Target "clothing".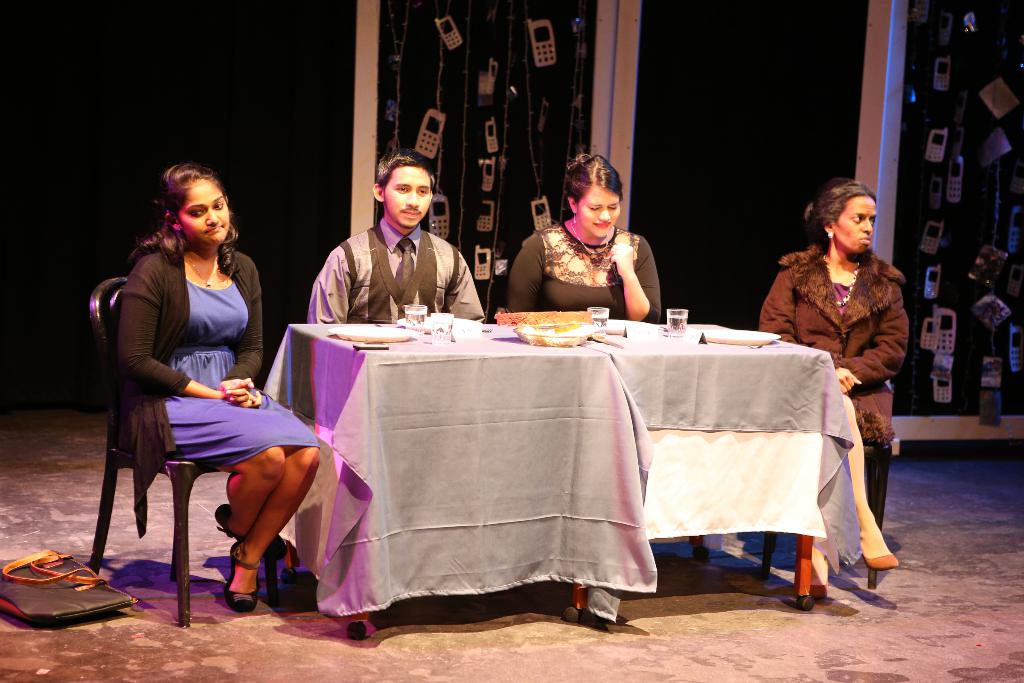
Target region: (302,183,485,334).
